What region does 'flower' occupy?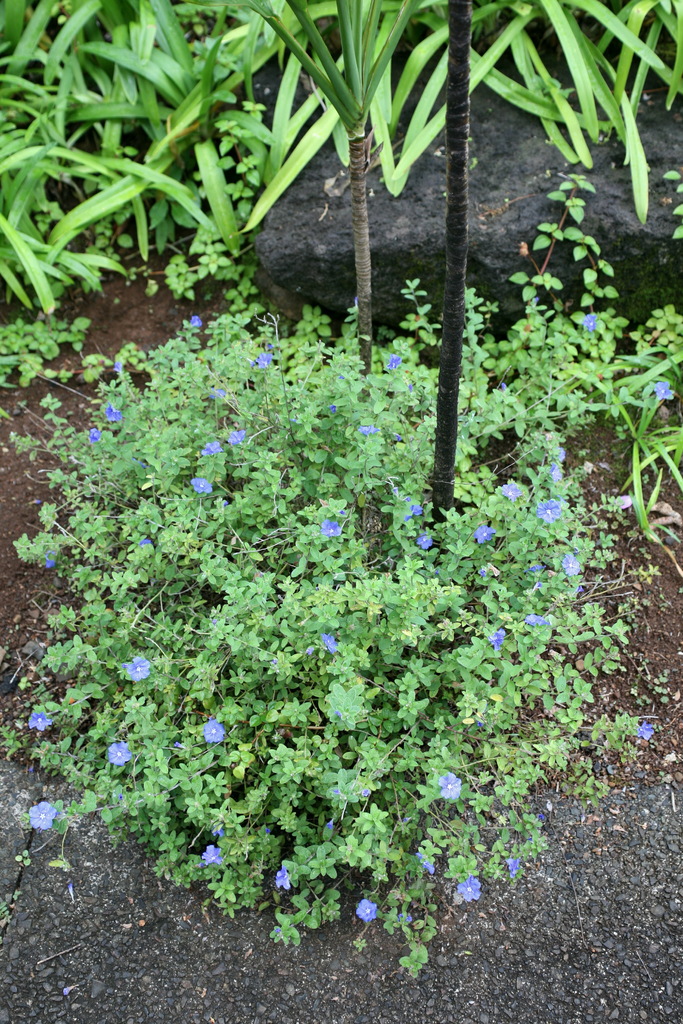
BBox(455, 876, 481, 902).
